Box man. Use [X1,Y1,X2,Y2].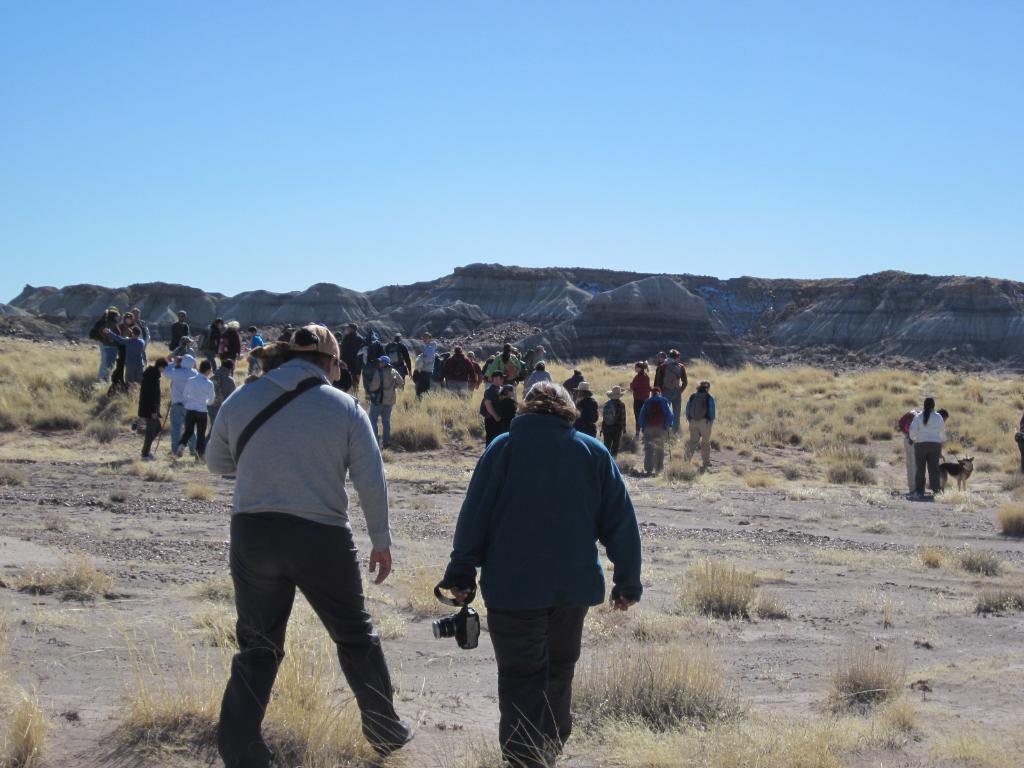
[139,357,168,459].
